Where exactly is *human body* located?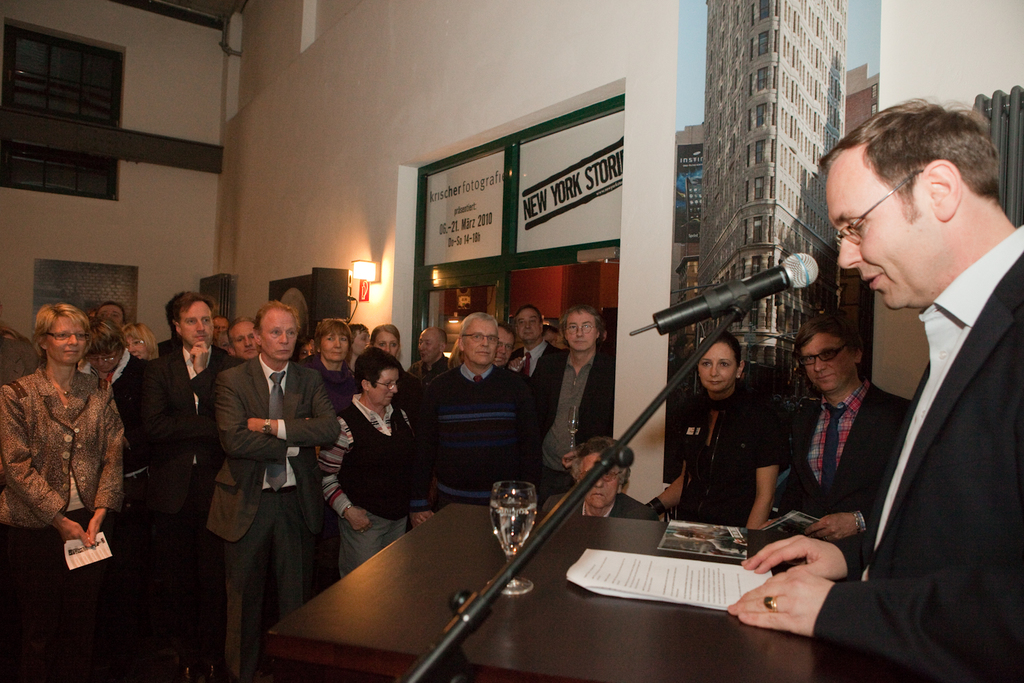
Its bounding box is {"left": 726, "top": 93, "right": 1023, "bottom": 682}.
